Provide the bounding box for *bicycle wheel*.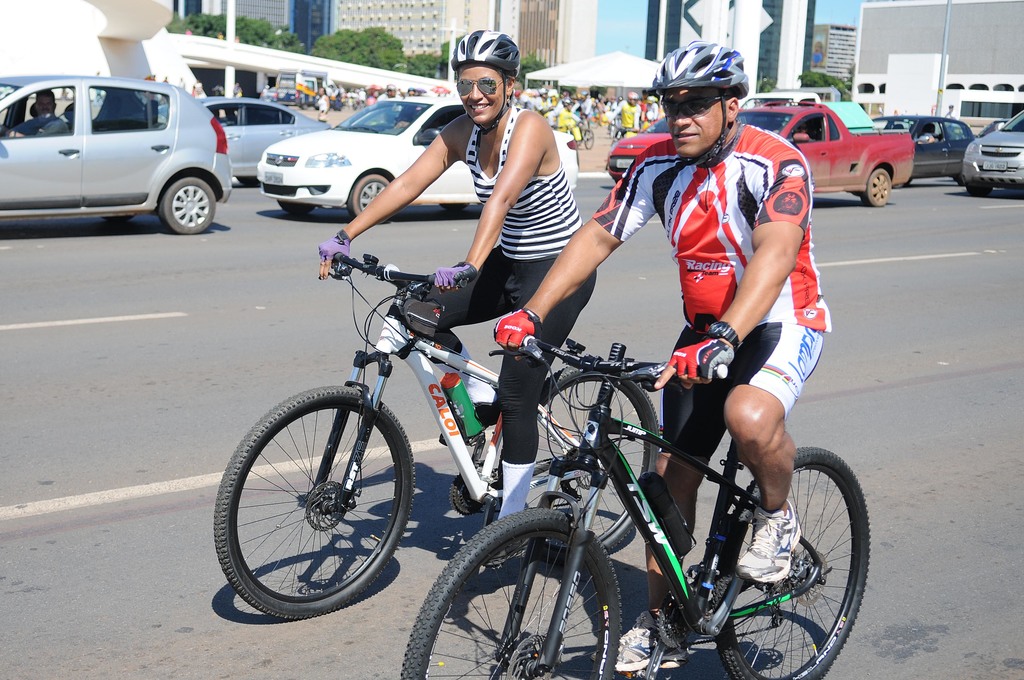
region(708, 444, 870, 679).
